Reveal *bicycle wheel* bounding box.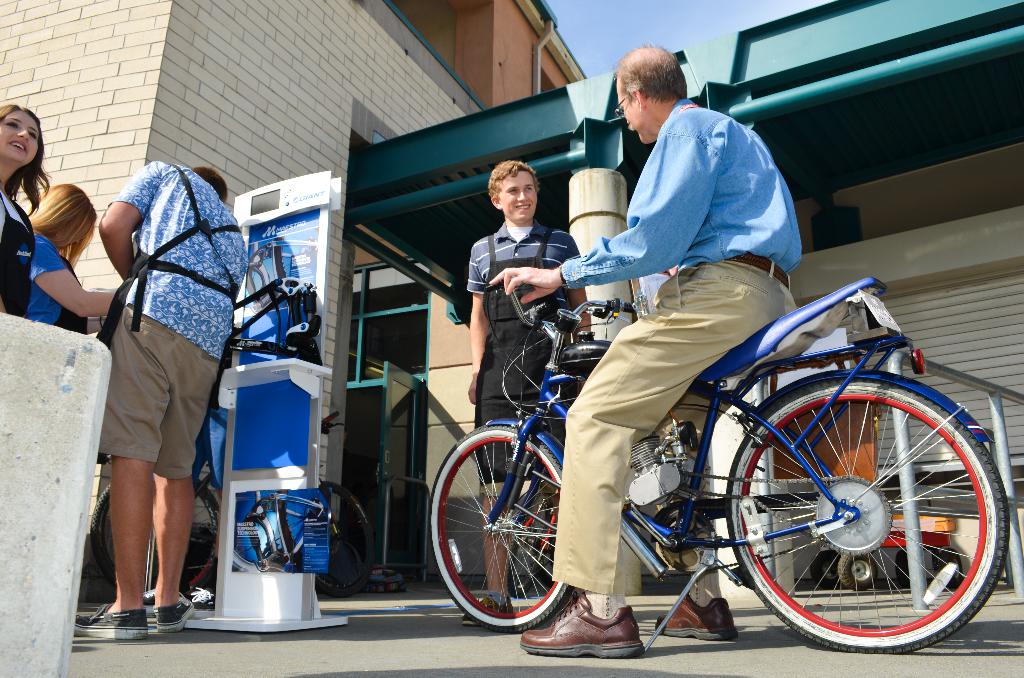
Revealed: 428,420,575,636.
